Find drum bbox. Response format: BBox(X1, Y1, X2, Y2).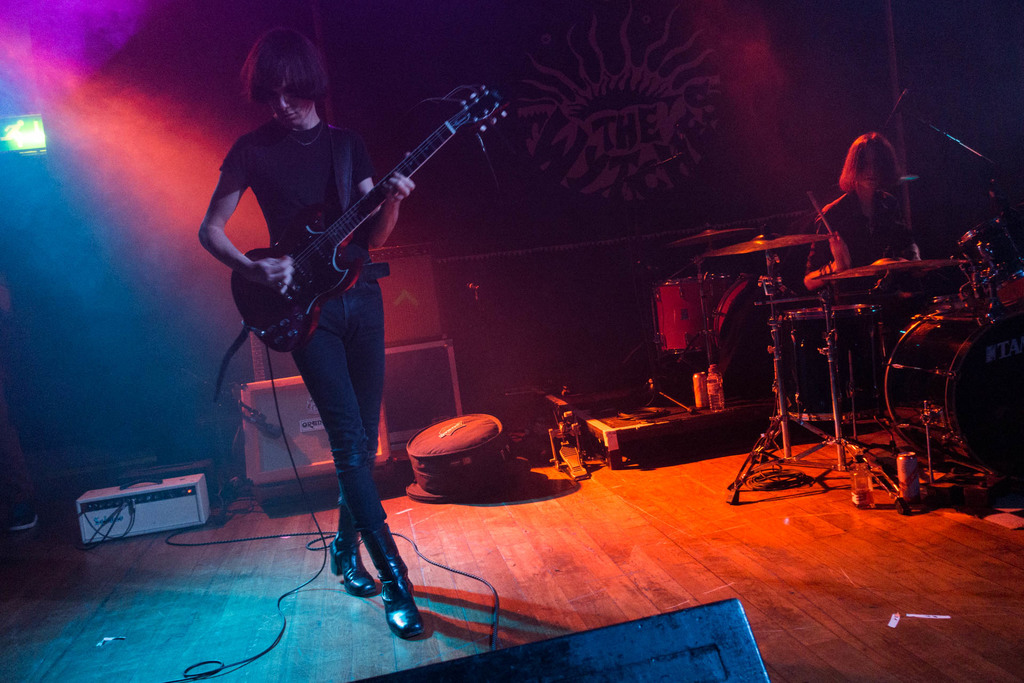
BBox(653, 276, 731, 353).
